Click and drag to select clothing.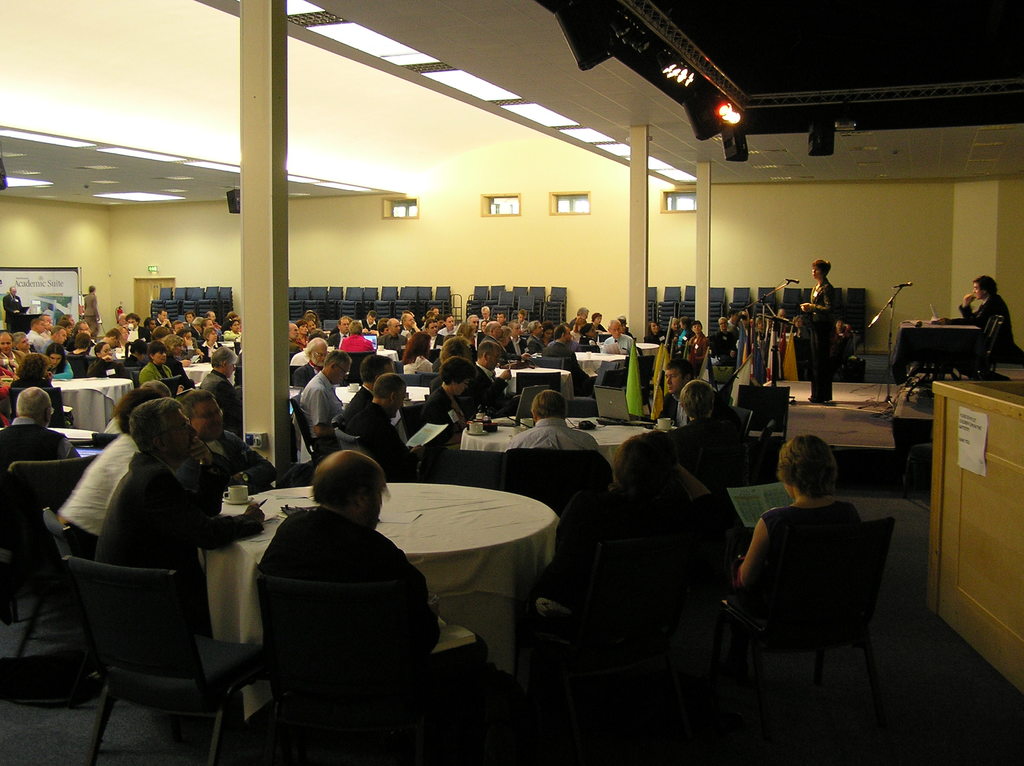
Selection: (left=13, top=374, right=71, bottom=427).
